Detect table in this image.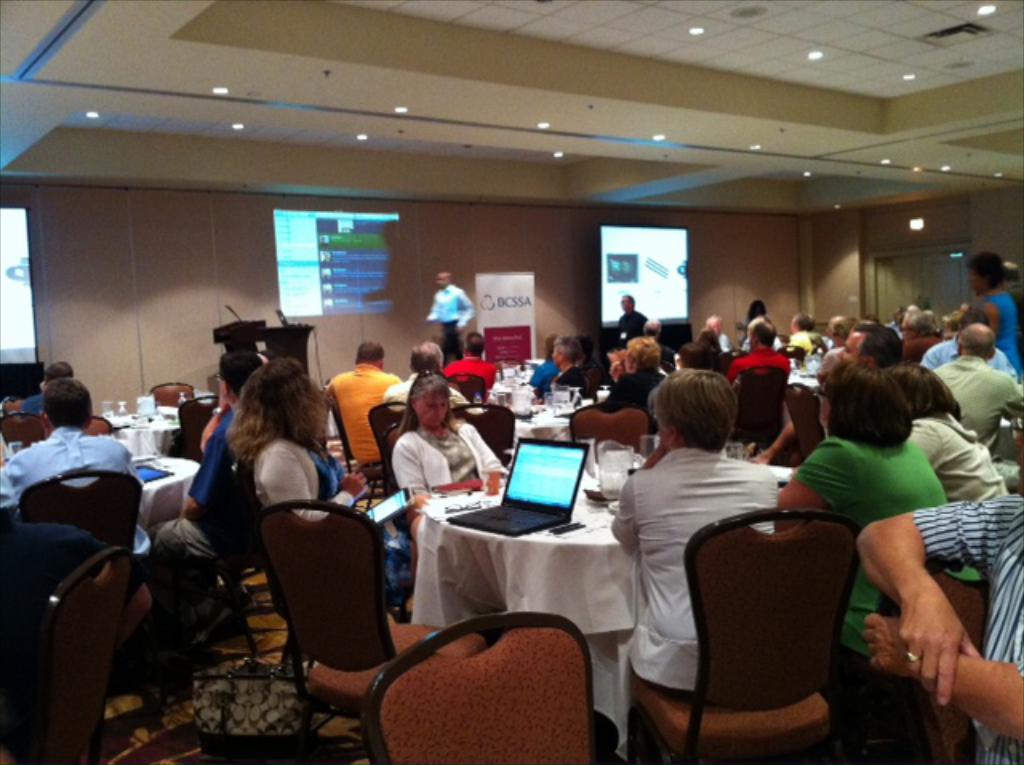
Detection: {"left": 101, "top": 400, "right": 181, "bottom": 456}.
